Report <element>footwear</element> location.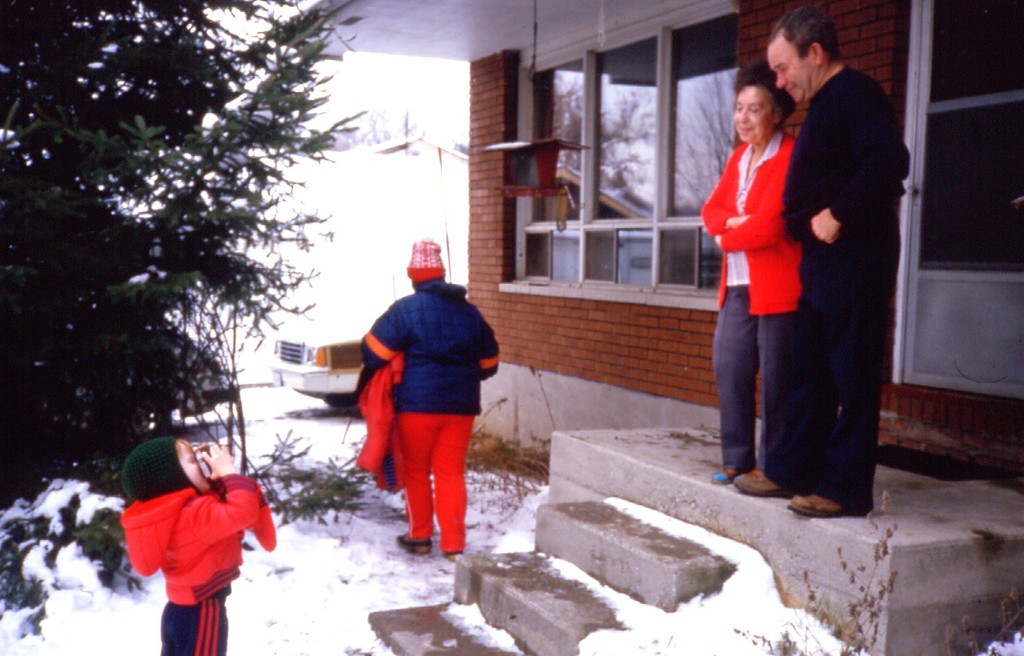
Report: left=710, top=472, right=732, bottom=484.
